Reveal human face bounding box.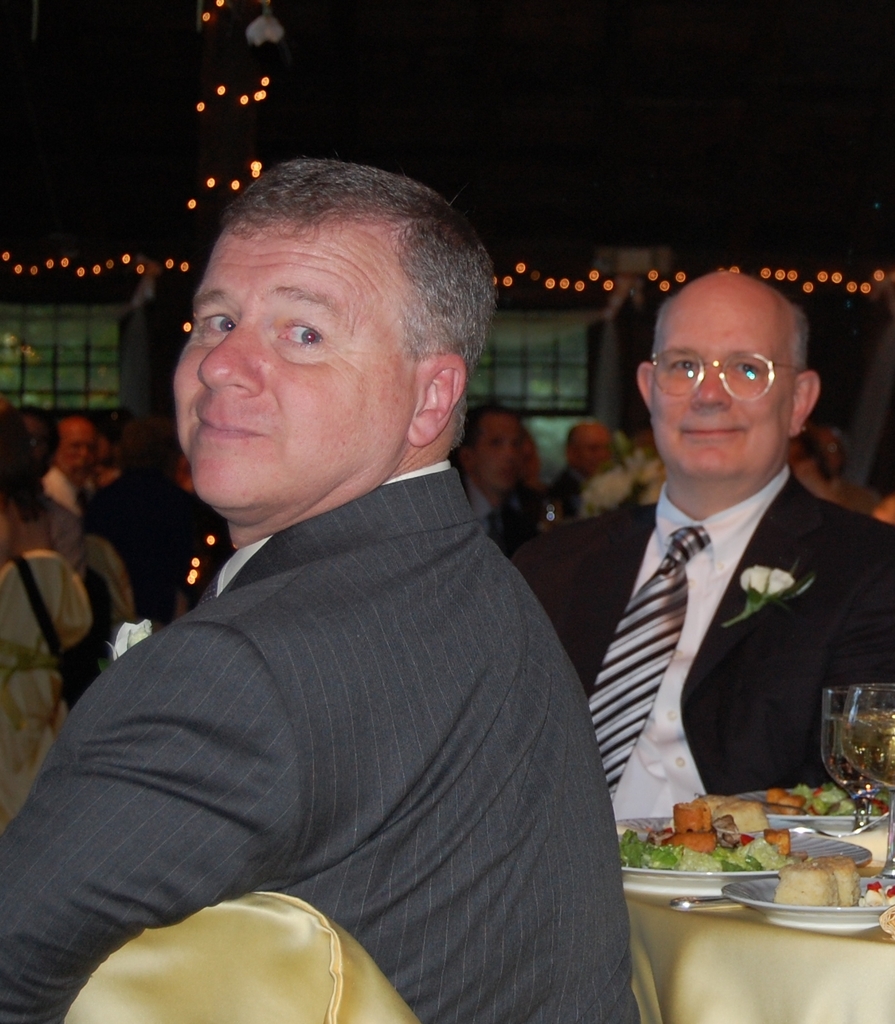
Revealed: [x1=57, y1=414, x2=99, y2=482].
